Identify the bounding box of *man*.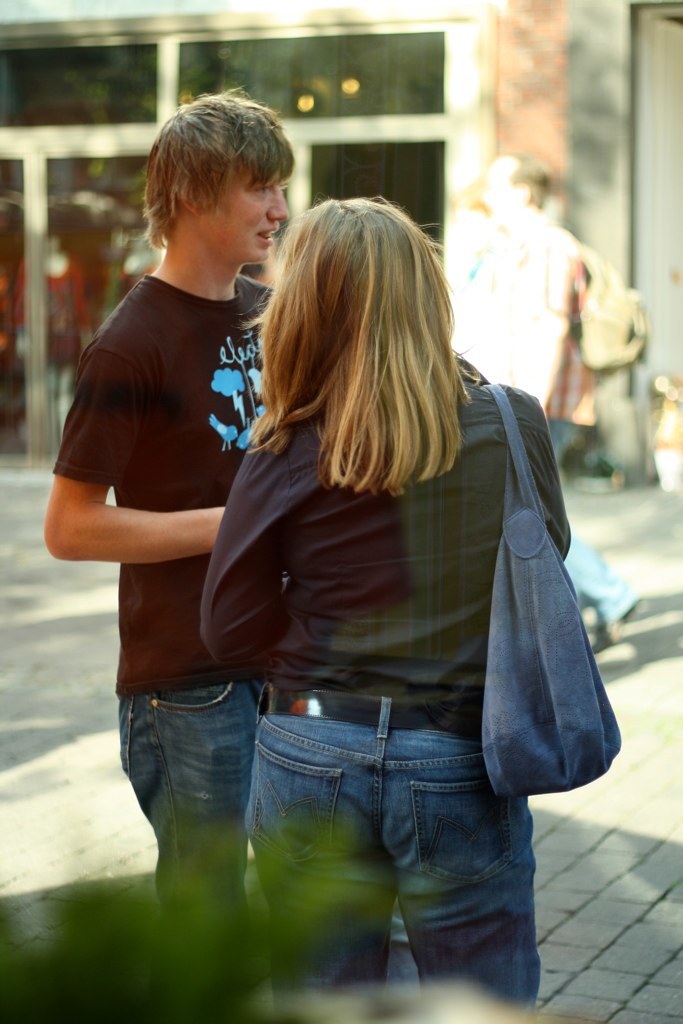
detection(471, 152, 647, 643).
